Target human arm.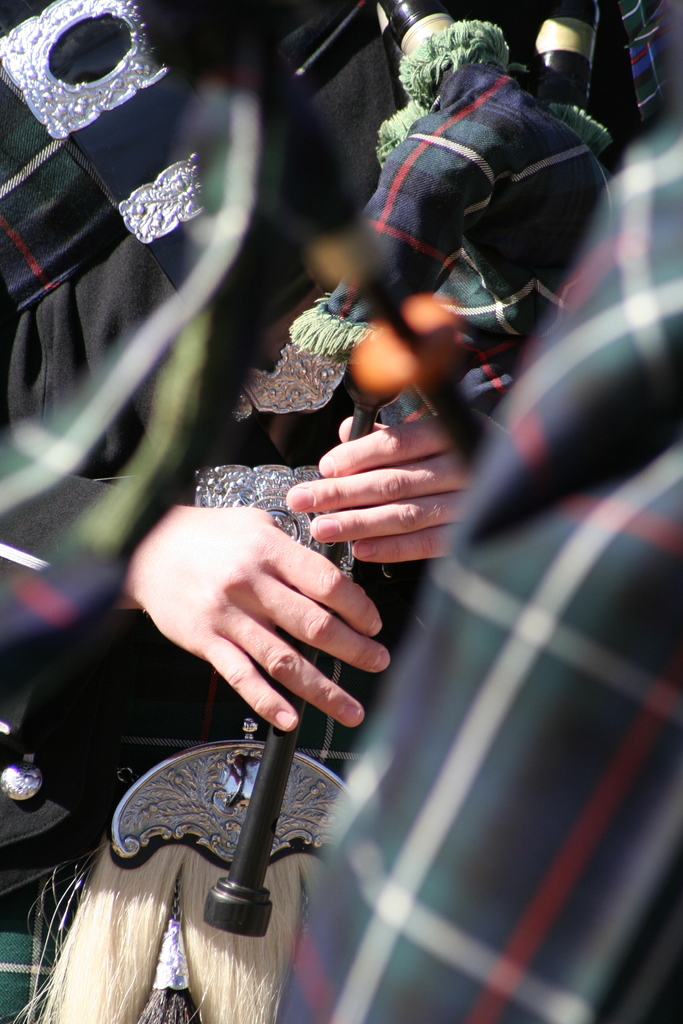
Target region: (left=0, top=449, right=393, bottom=733).
